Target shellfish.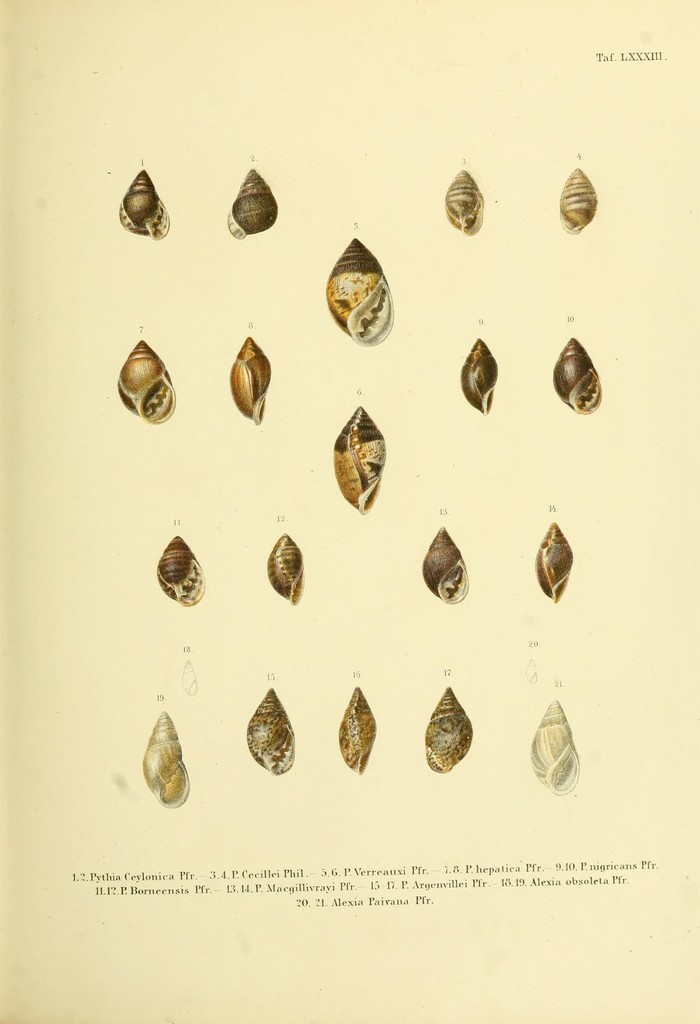
Target region: region(179, 657, 201, 703).
